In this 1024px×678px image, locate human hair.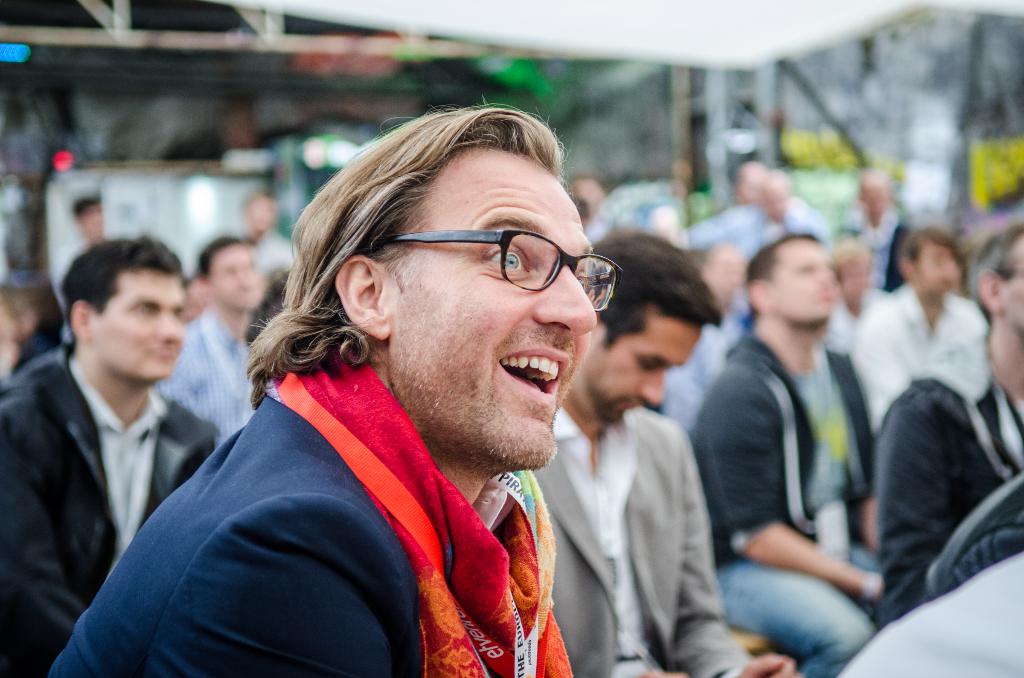
Bounding box: <region>72, 200, 101, 221</region>.
